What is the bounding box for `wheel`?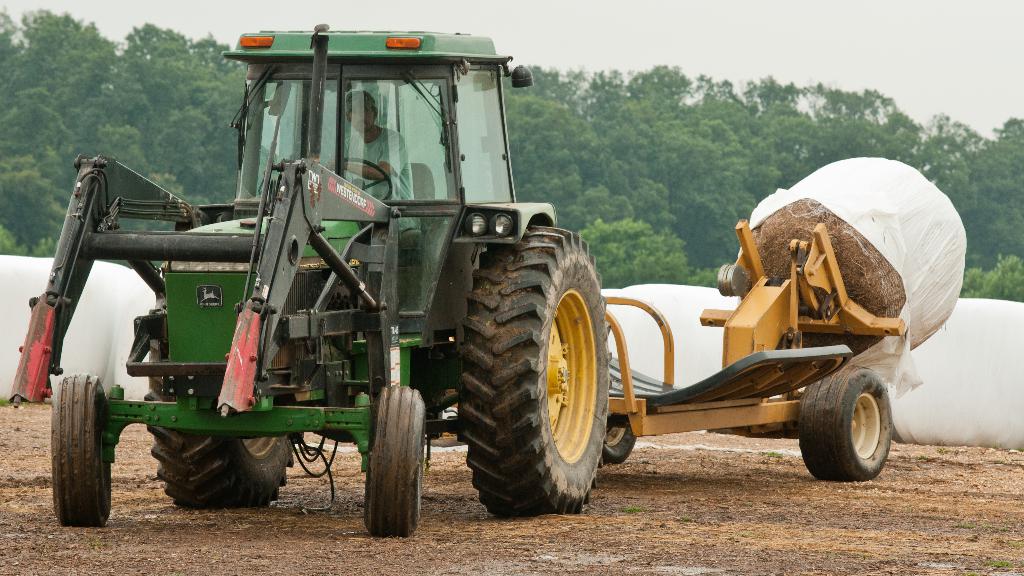
(370,382,425,542).
